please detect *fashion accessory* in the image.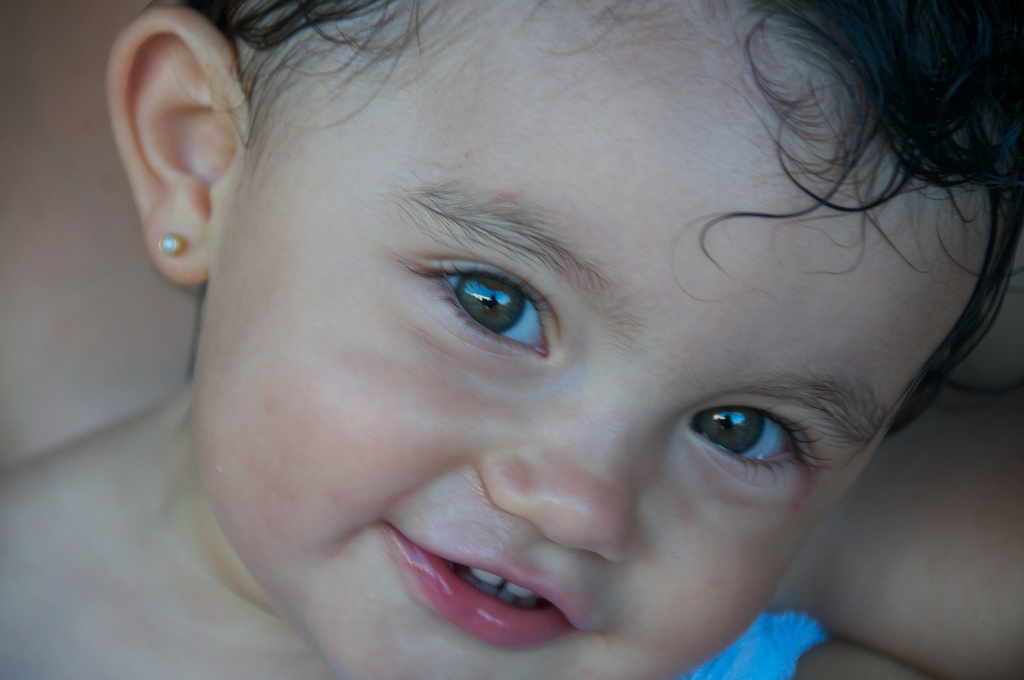
pyautogui.locateOnScreen(157, 232, 189, 257).
